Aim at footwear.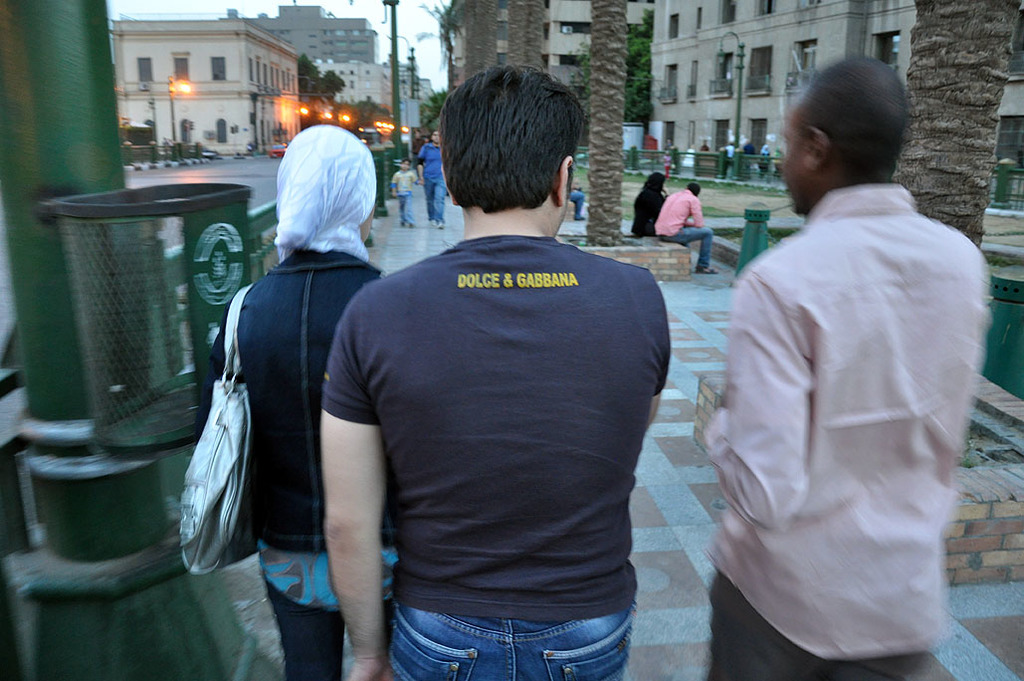
Aimed at x1=696, y1=264, x2=717, y2=273.
